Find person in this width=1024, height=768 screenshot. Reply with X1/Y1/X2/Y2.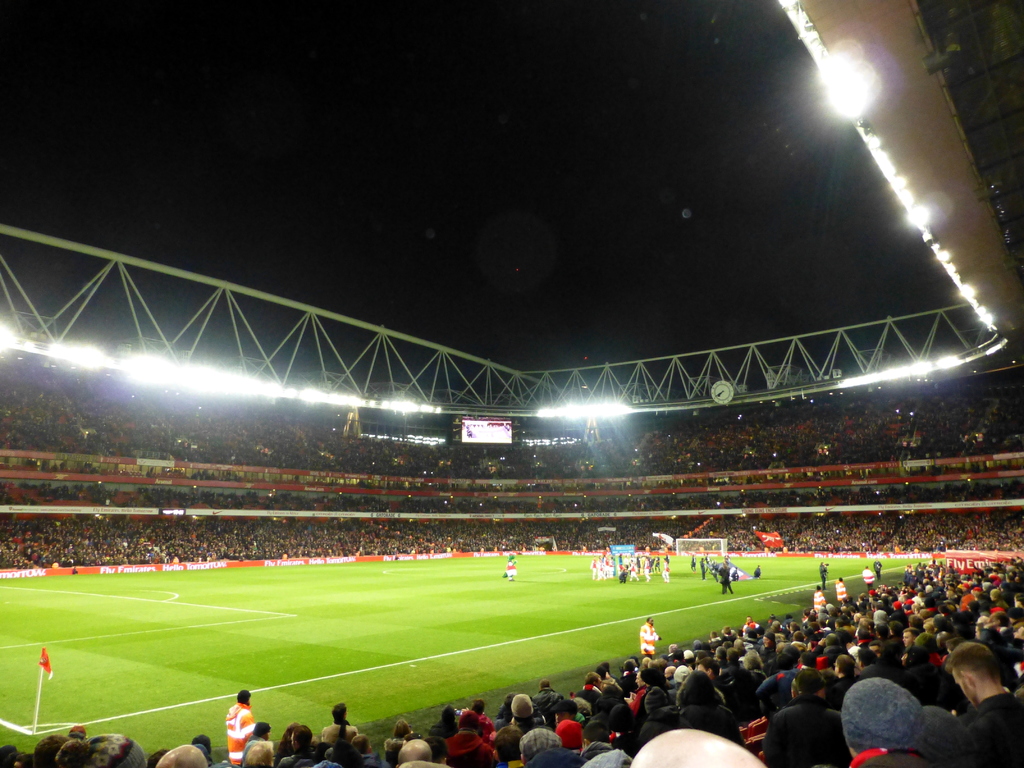
872/552/884/580.
